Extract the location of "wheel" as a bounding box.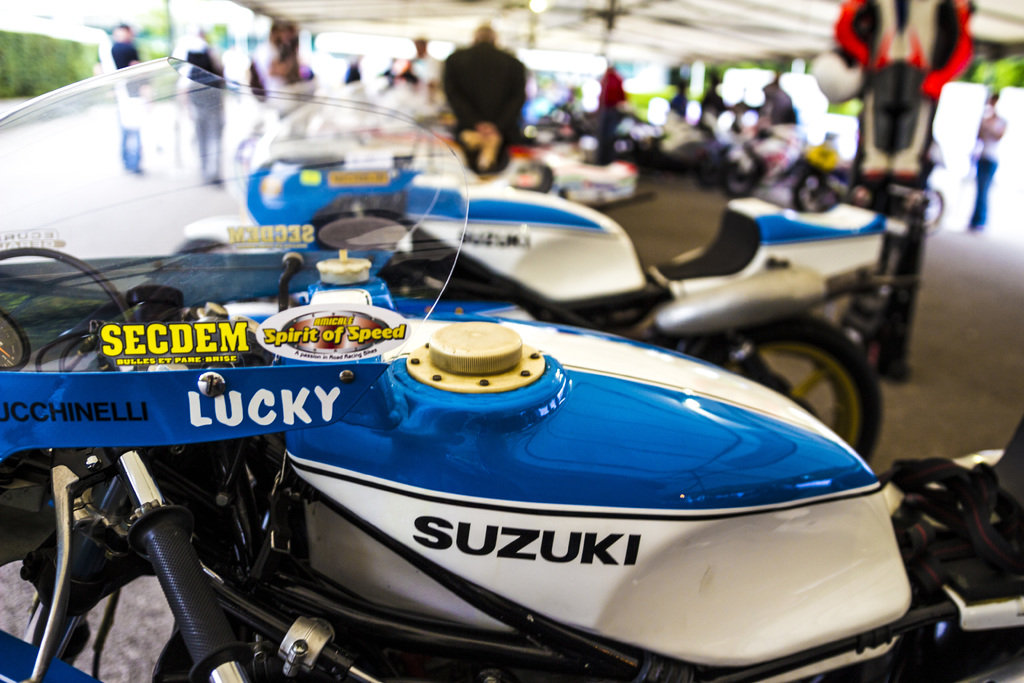
<region>924, 186, 945, 229</region>.
